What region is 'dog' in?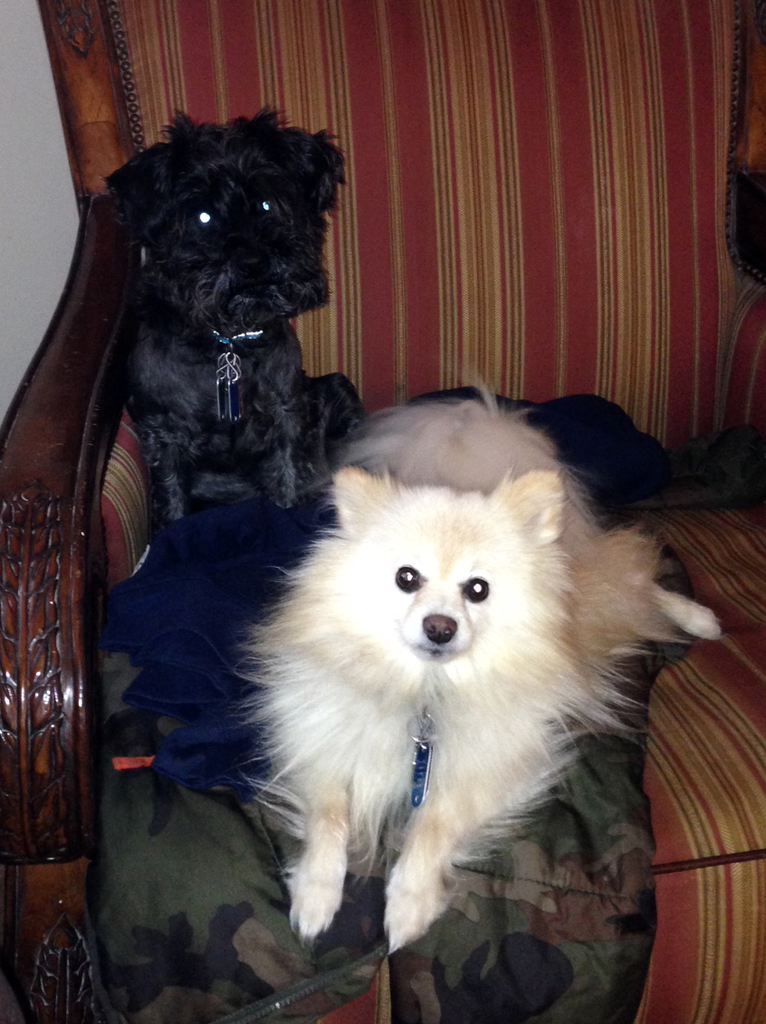
rect(232, 368, 725, 961).
